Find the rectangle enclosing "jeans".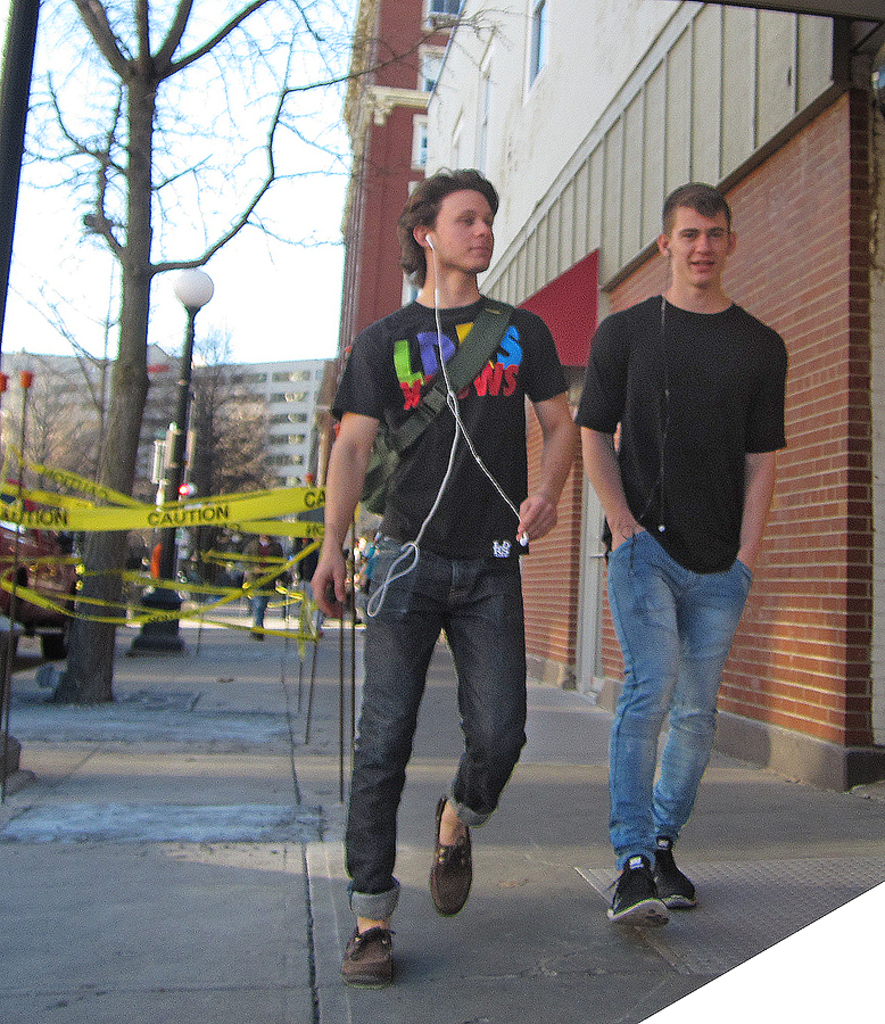
(607, 531, 752, 868).
